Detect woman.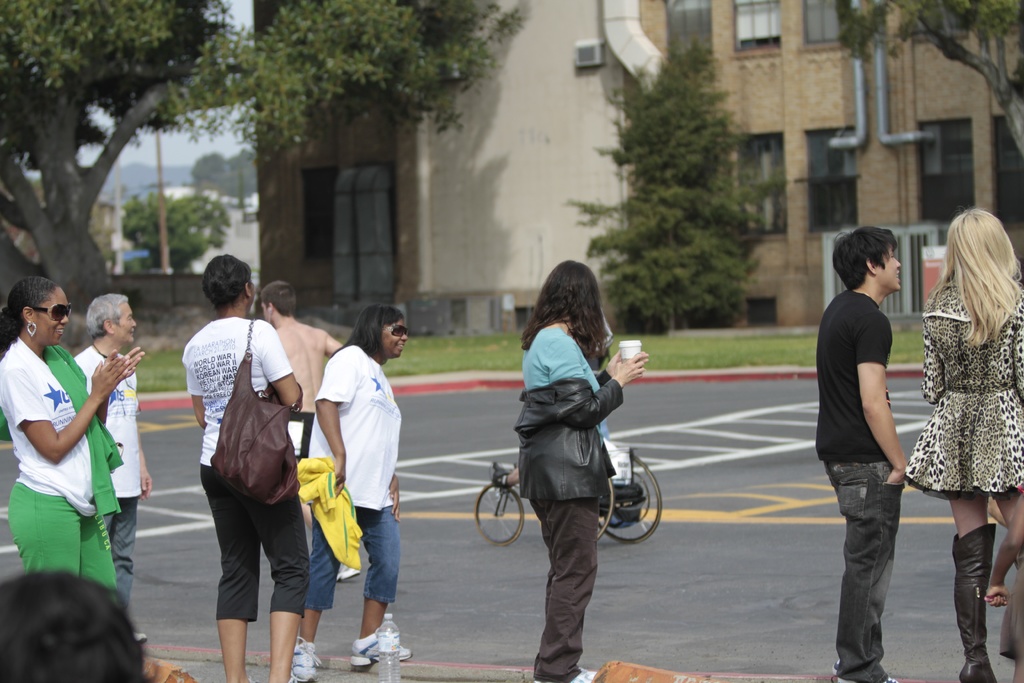
Detected at bbox=[0, 277, 145, 607].
